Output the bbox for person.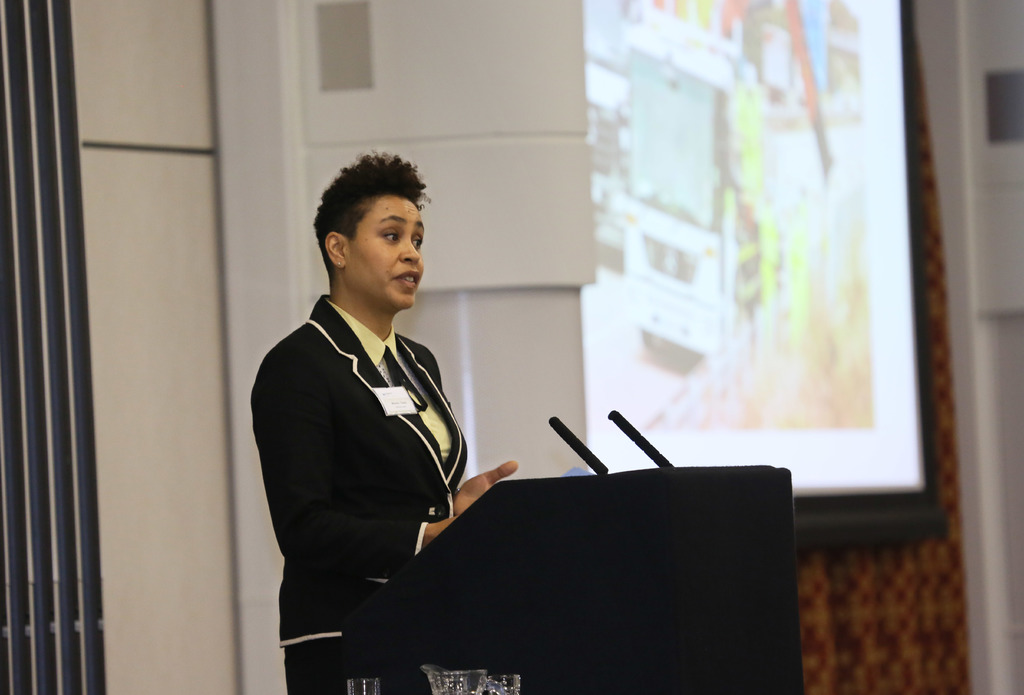
x1=249, y1=149, x2=518, y2=694.
